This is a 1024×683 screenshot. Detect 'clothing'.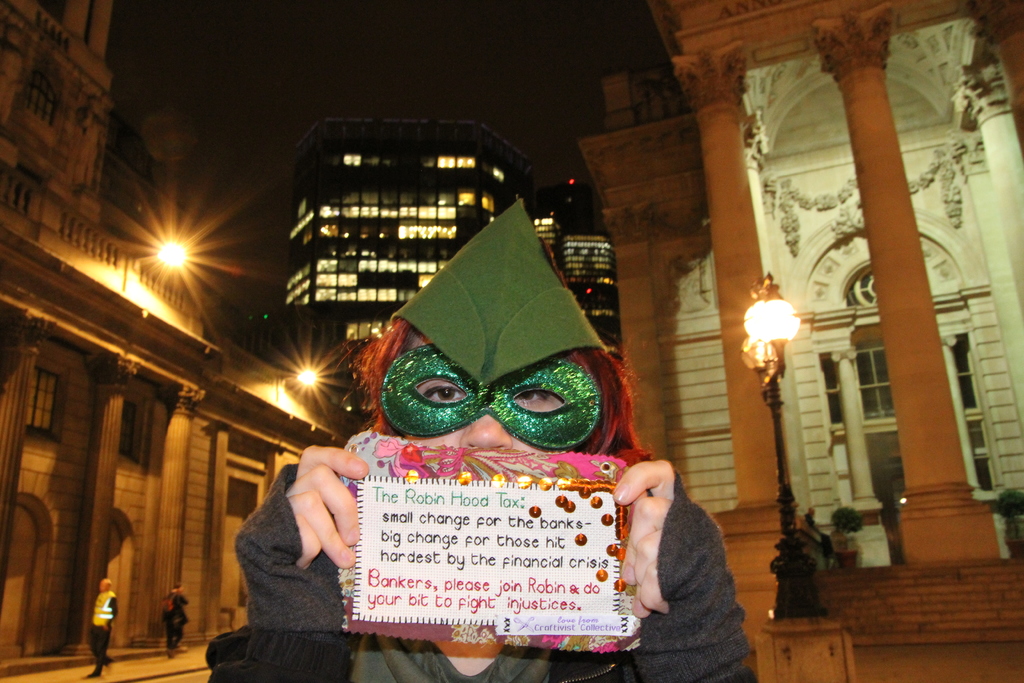
[left=158, top=592, right=189, bottom=652].
